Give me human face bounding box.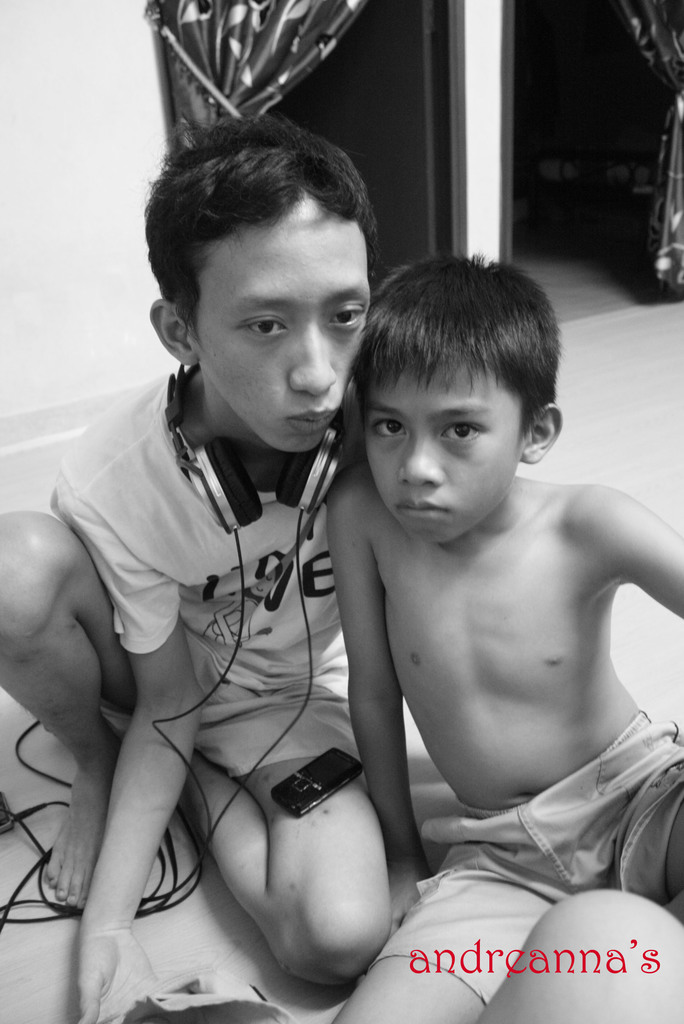
(x1=197, y1=197, x2=373, y2=456).
